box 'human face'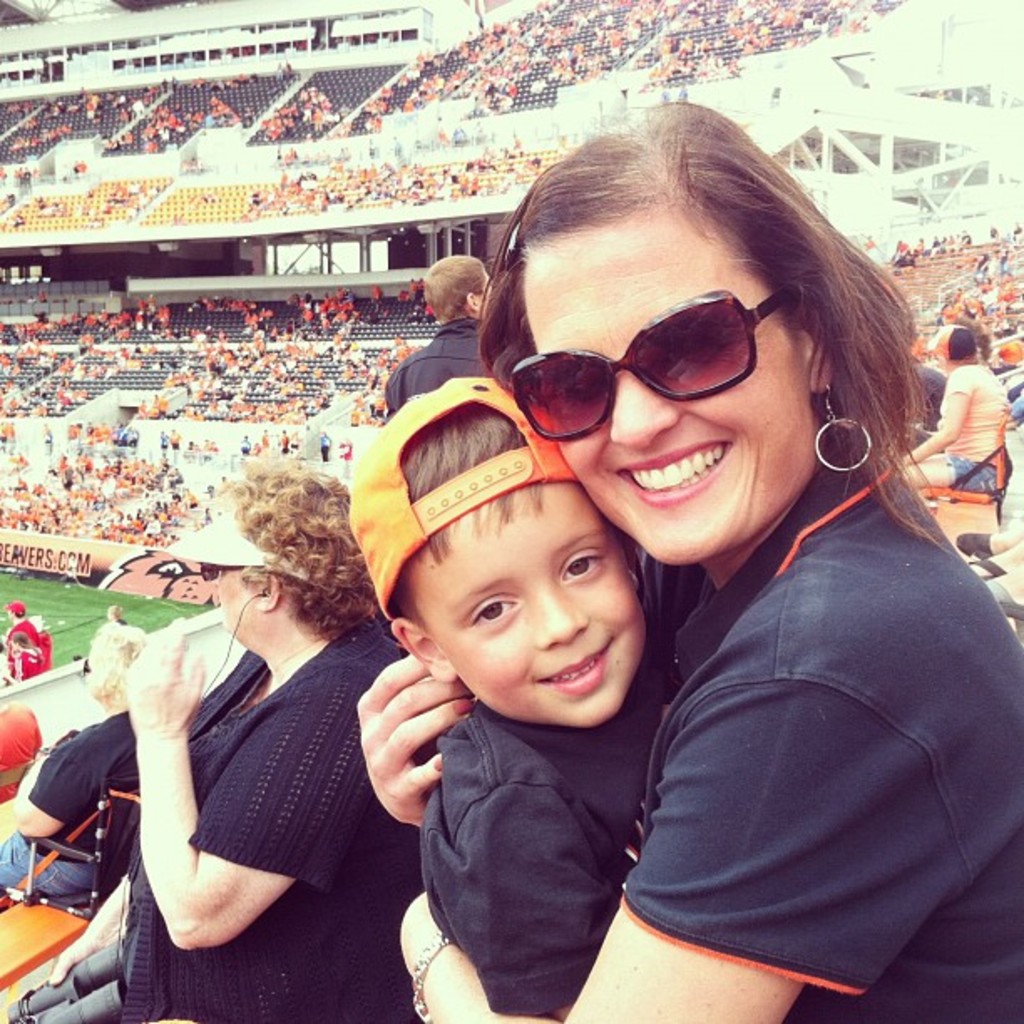
{"left": 397, "top": 487, "right": 671, "bottom": 731}
